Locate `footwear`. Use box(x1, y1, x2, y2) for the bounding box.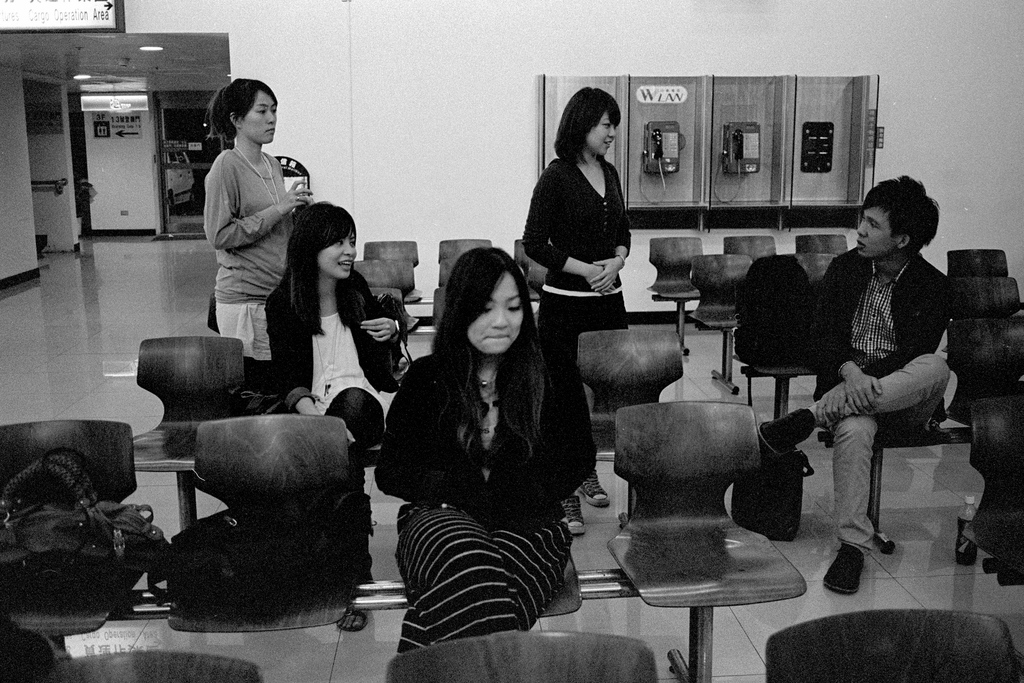
box(831, 546, 860, 593).
